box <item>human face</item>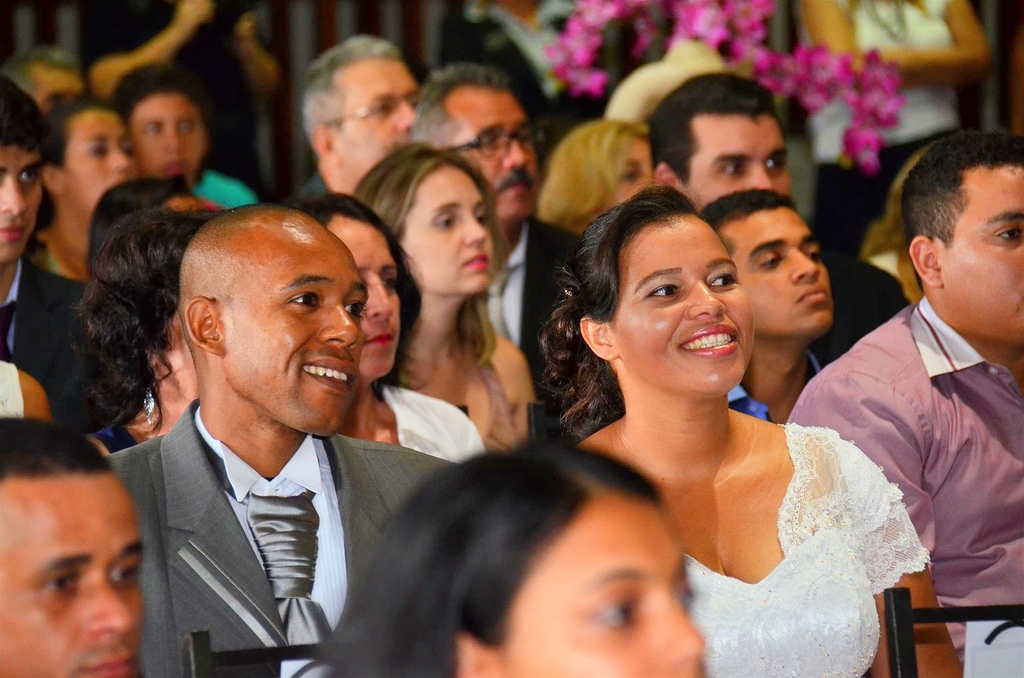
509:502:708:677
